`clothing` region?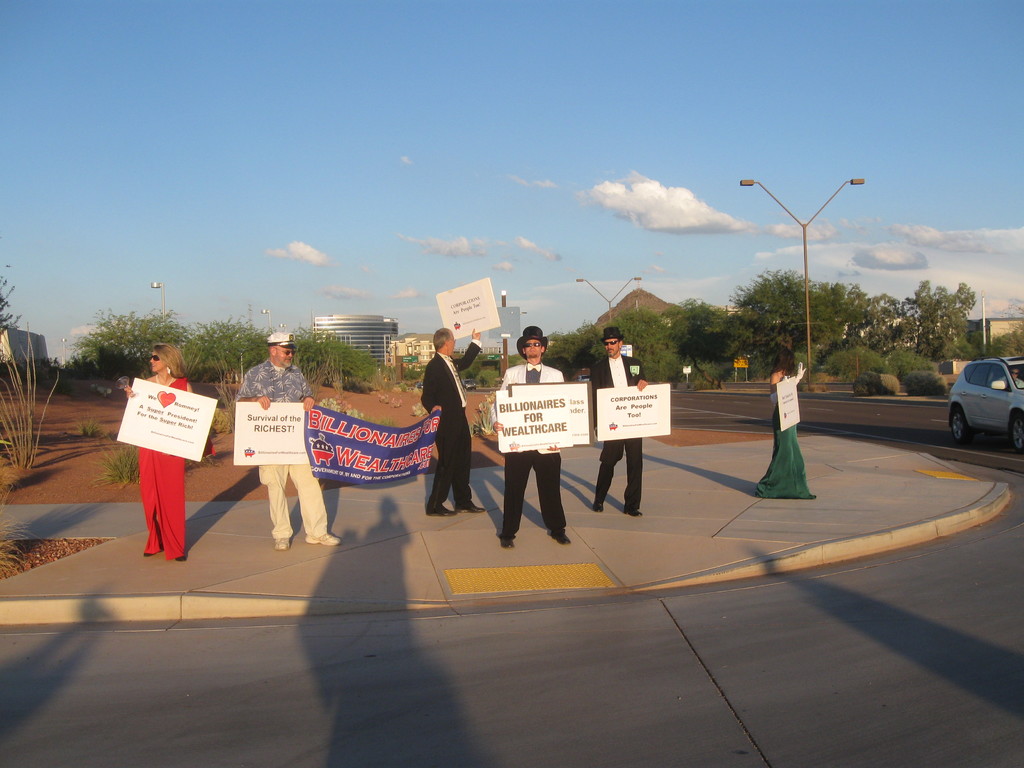
(128, 376, 191, 563)
